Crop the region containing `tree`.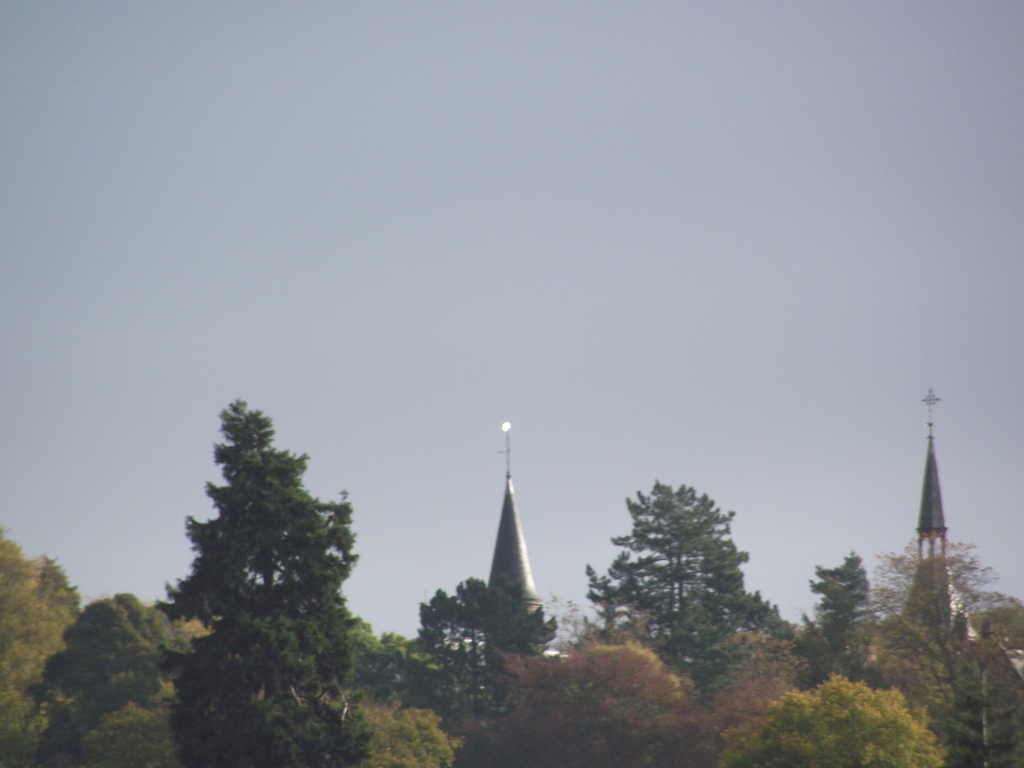
Crop region: [x1=969, y1=599, x2=1023, y2=657].
